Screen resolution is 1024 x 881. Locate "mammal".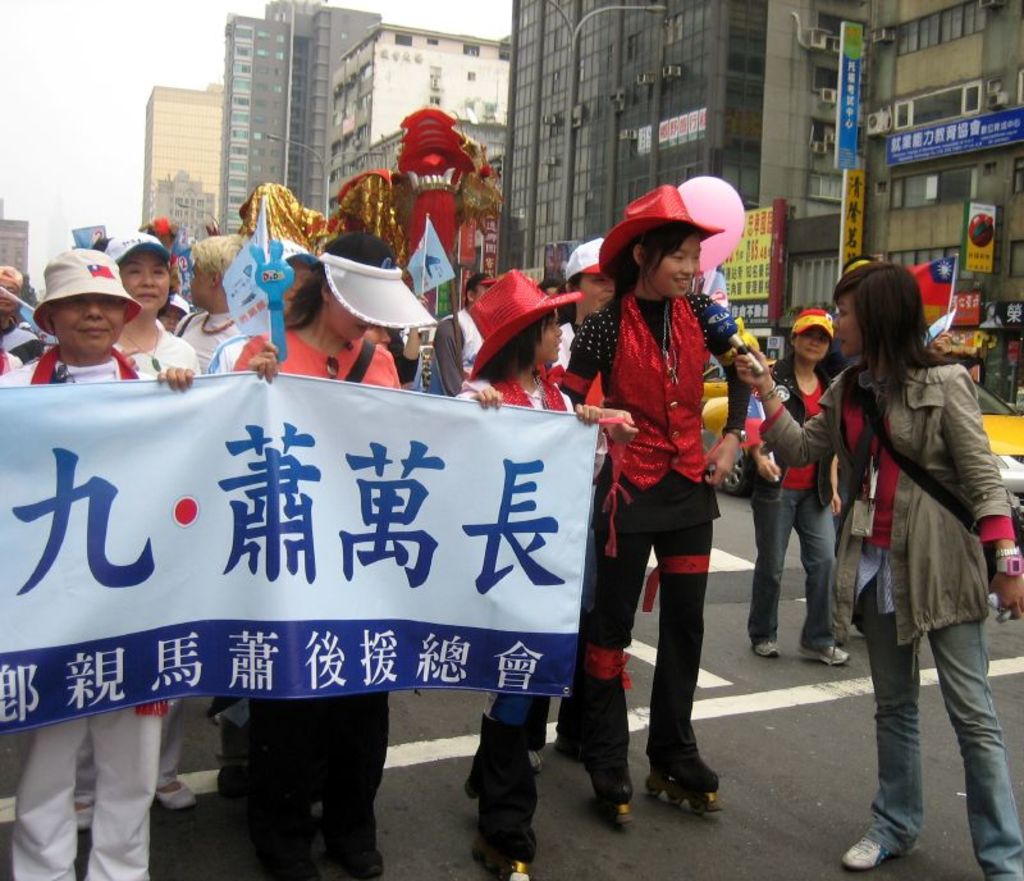
<bbox>754, 303, 849, 665</bbox>.
